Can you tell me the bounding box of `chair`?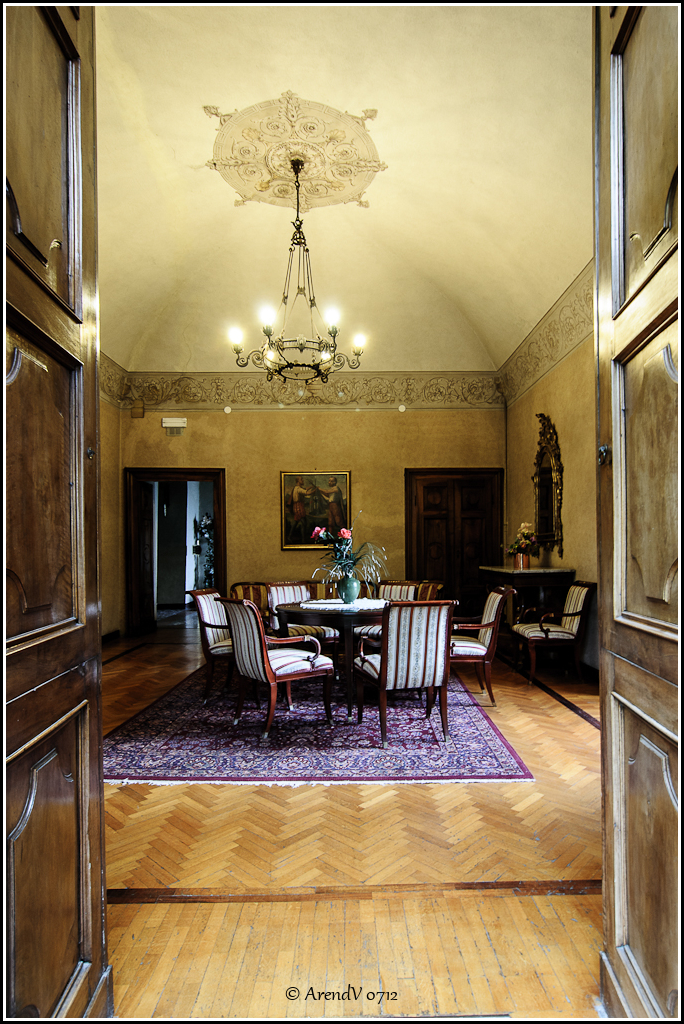
184:593:233:710.
